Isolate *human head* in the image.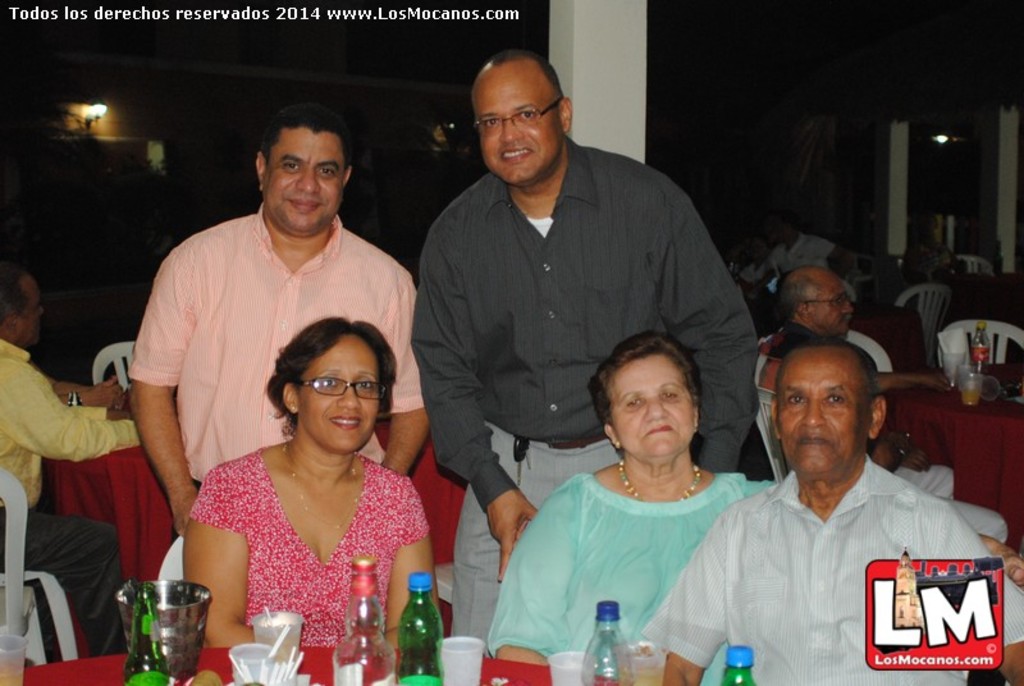
Isolated region: bbox(586, 337, 717, 466).
